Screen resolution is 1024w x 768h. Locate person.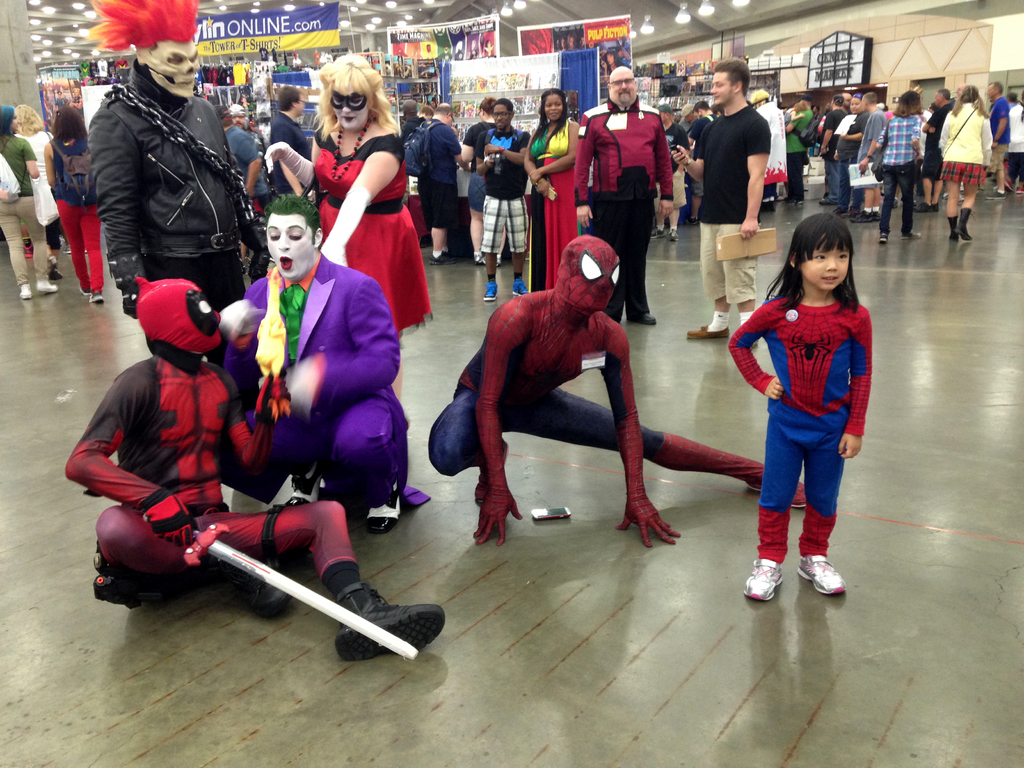
region(83, 0, 253, 311).
